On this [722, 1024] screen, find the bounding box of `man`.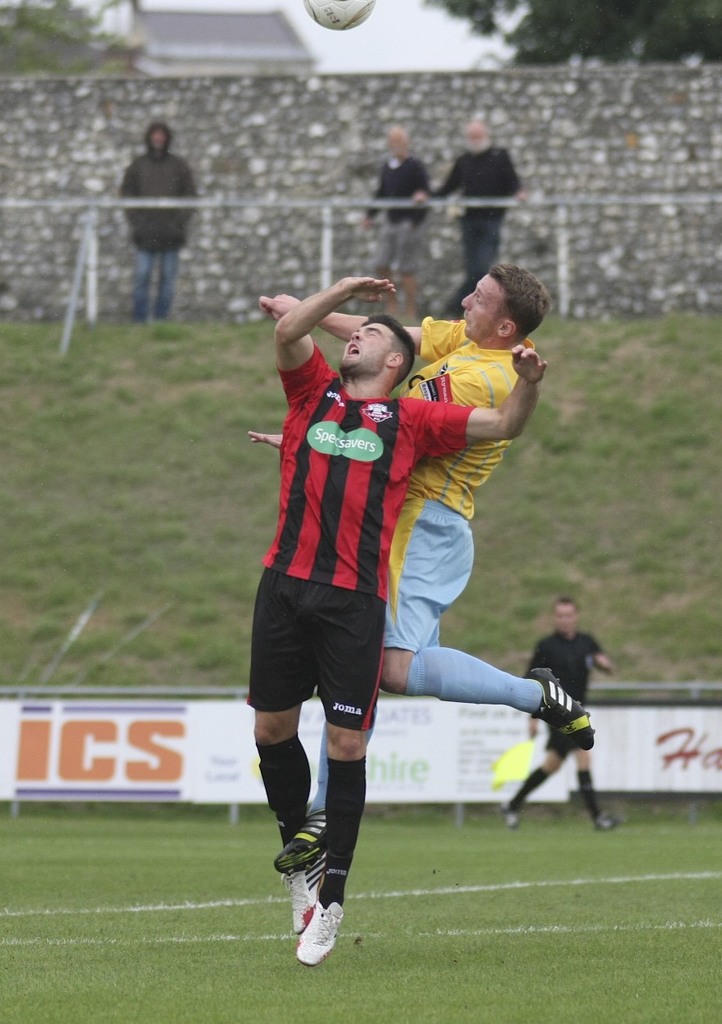
Bounding box: select_region(115, 117, 198, 321).
